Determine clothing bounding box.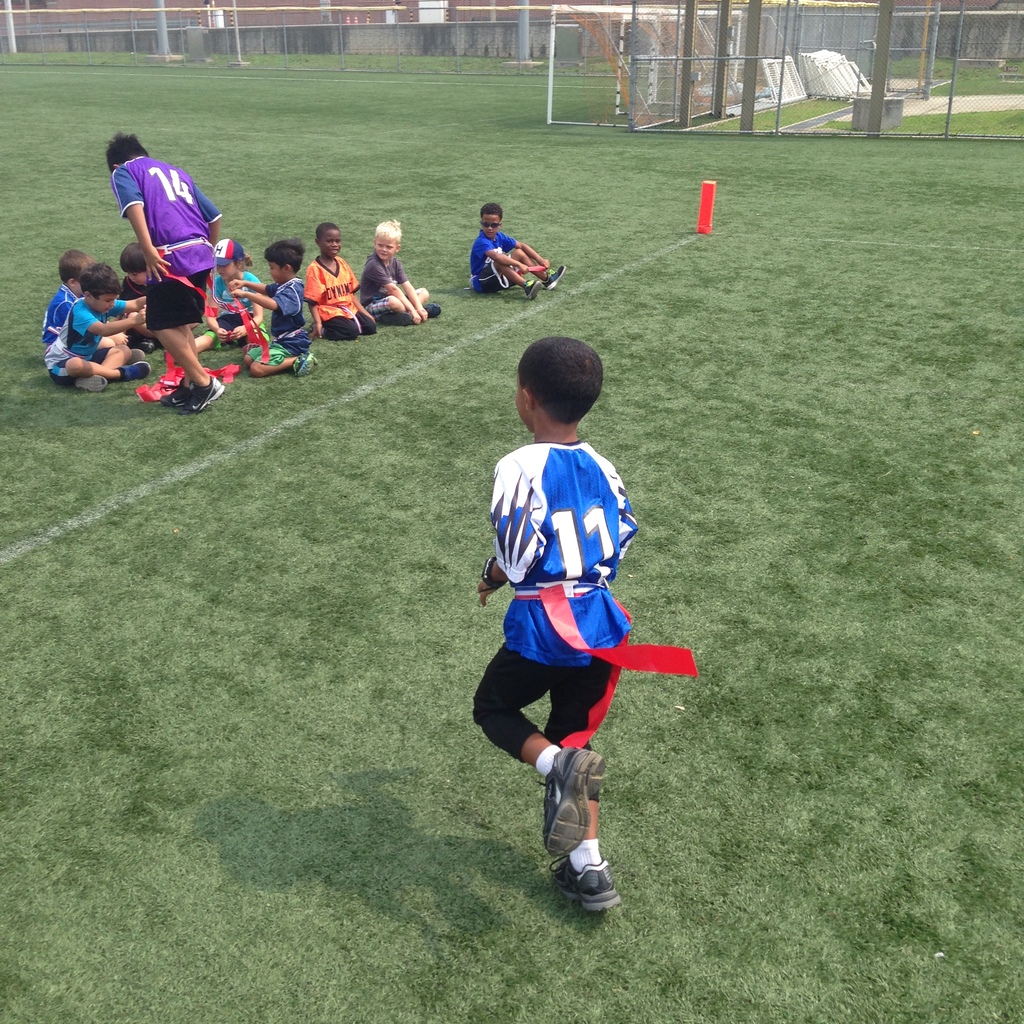
Determined: 36,295,120,383.
